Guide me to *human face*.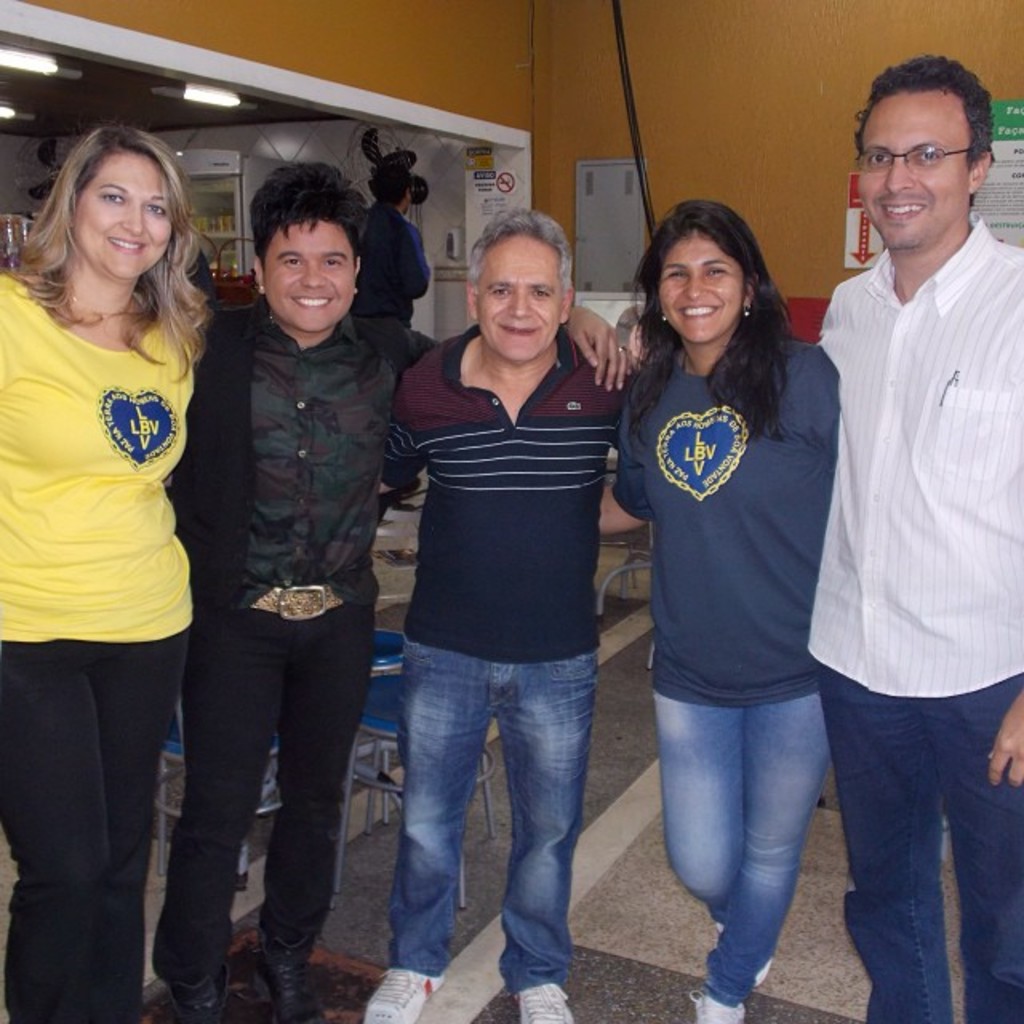
Guidance: {"left": 267, "top": 218, "right": 350, "bottom": 336}.
